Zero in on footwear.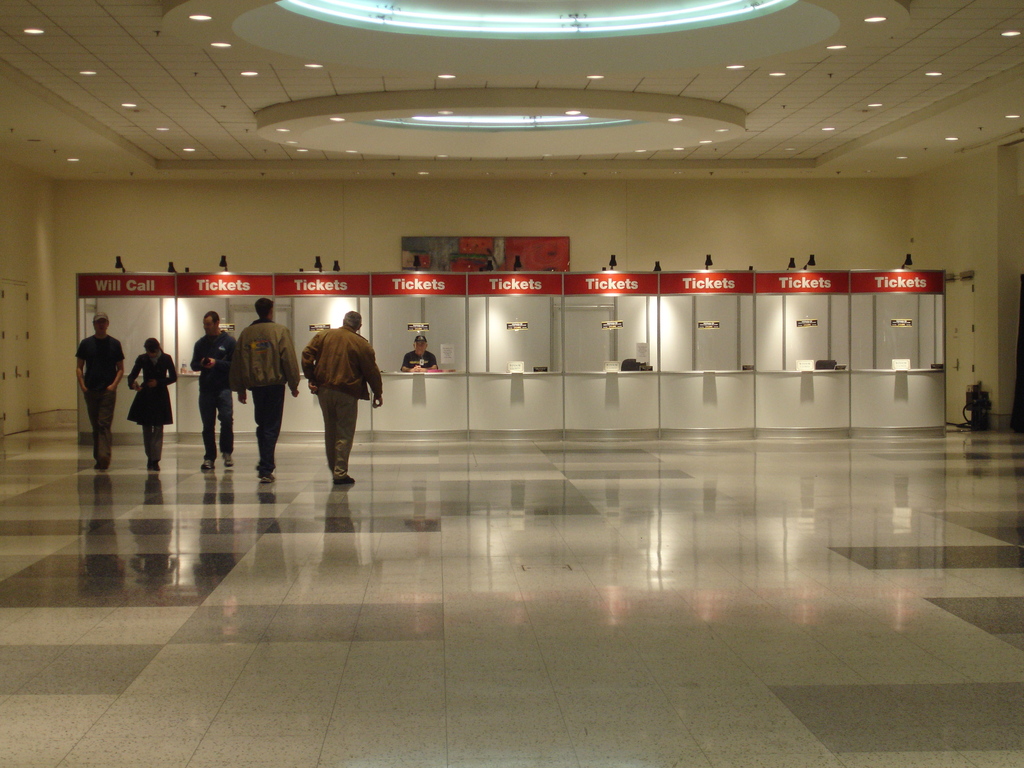
Zeroed in: select_region(262, 474, 272, 483).
